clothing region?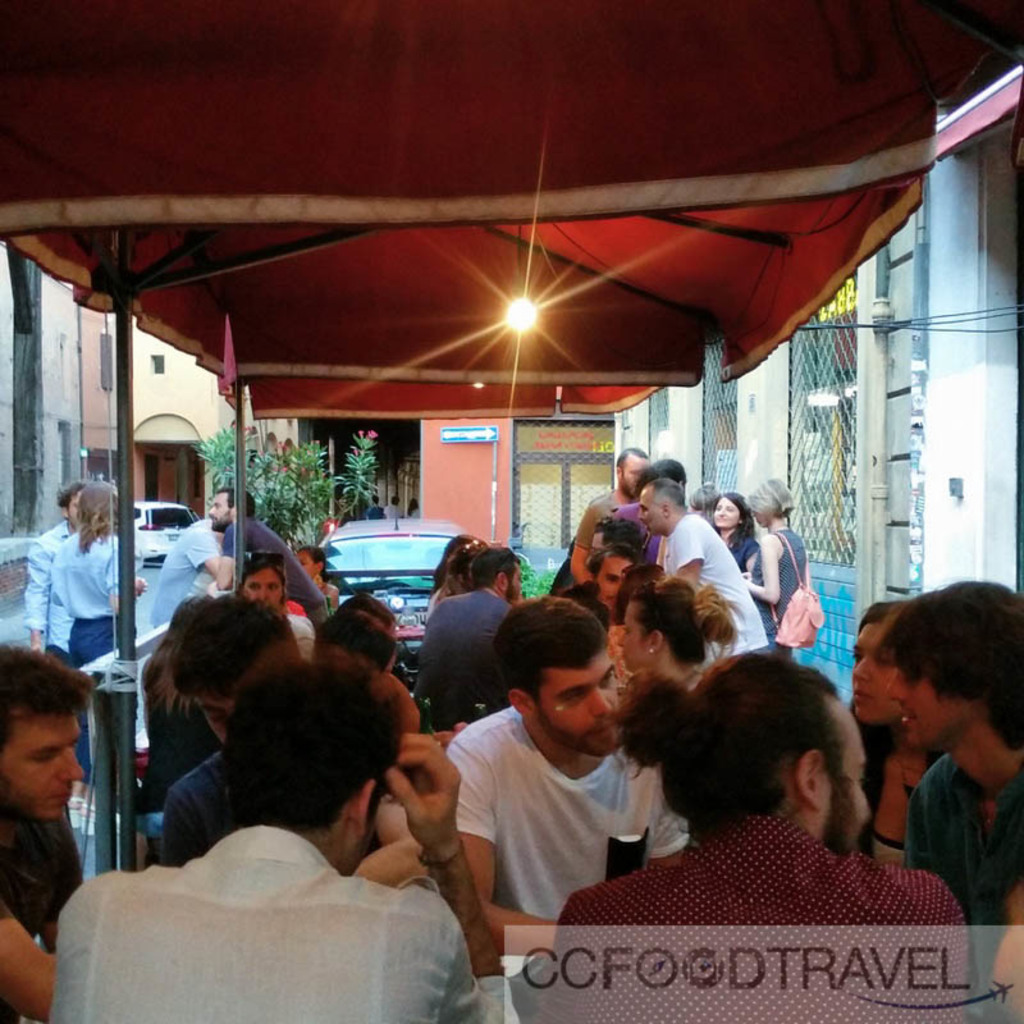
[x1=733, y1=527, x2=758, y2=566]
